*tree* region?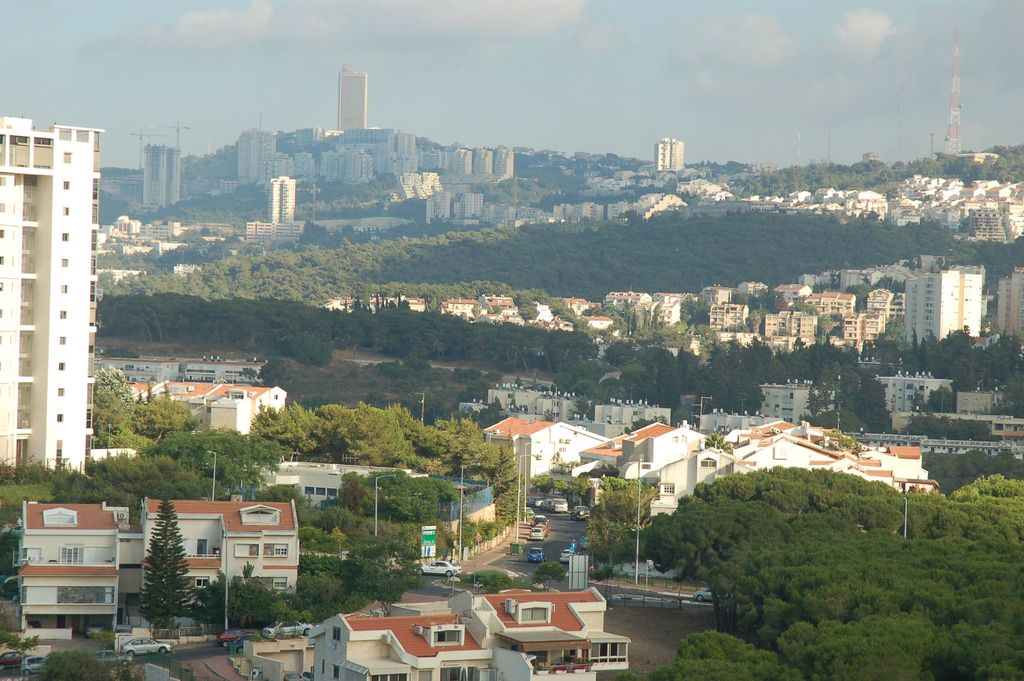
BBox(87, 628, 118, 657)
